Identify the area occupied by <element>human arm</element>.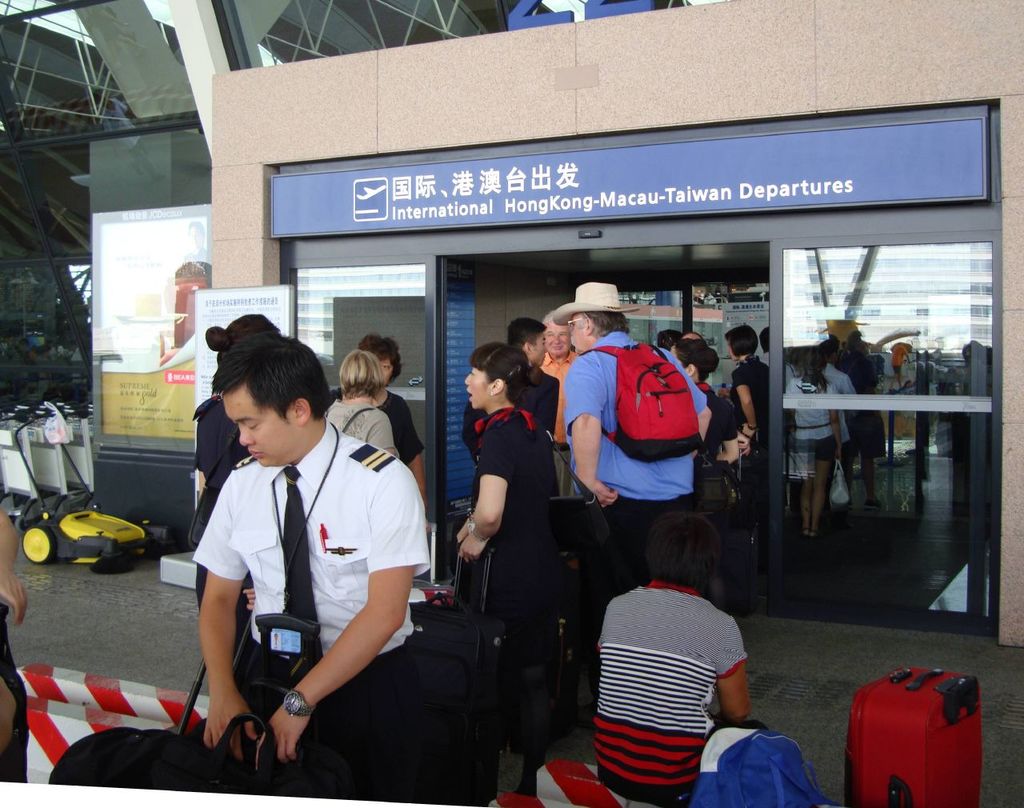
Area: x1=734, y1=367, x2=761, y2=448.
